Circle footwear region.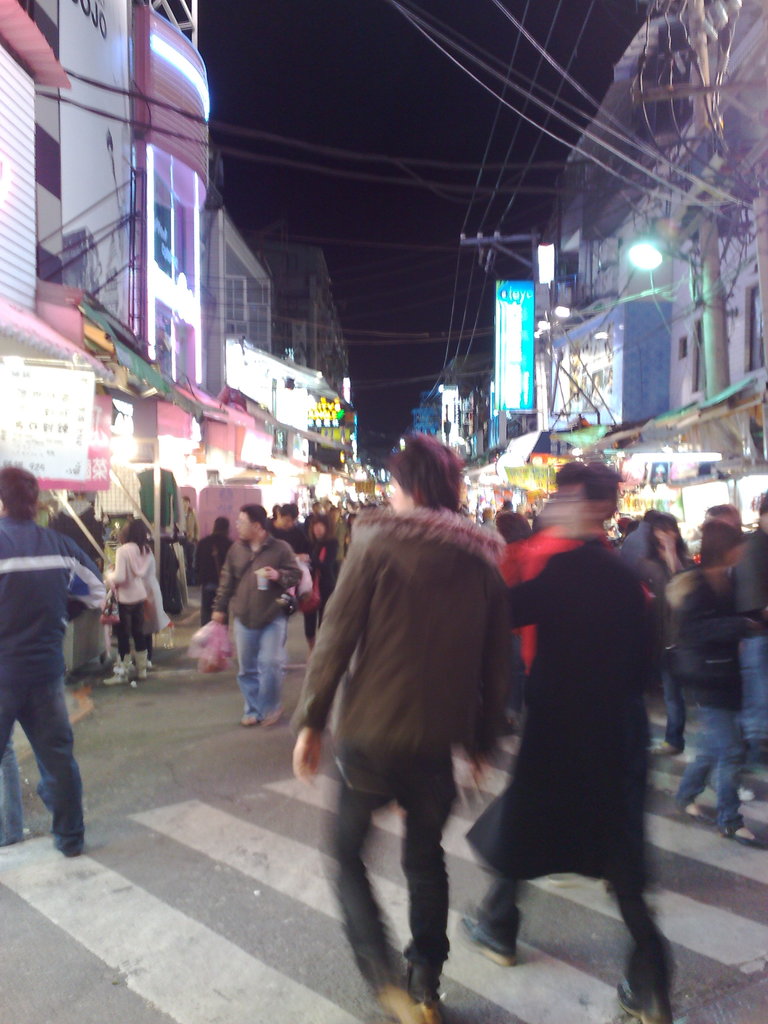
Region: (left=237, top=709, right=258, bottom=728).
